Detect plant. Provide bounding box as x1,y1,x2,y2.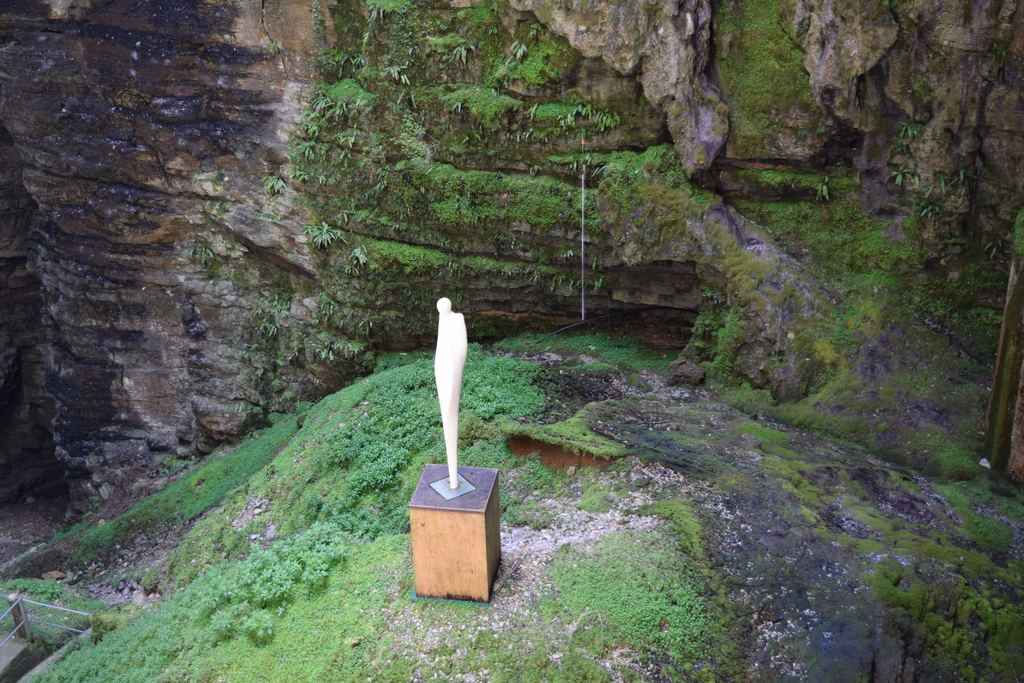
383,63,408,85.
